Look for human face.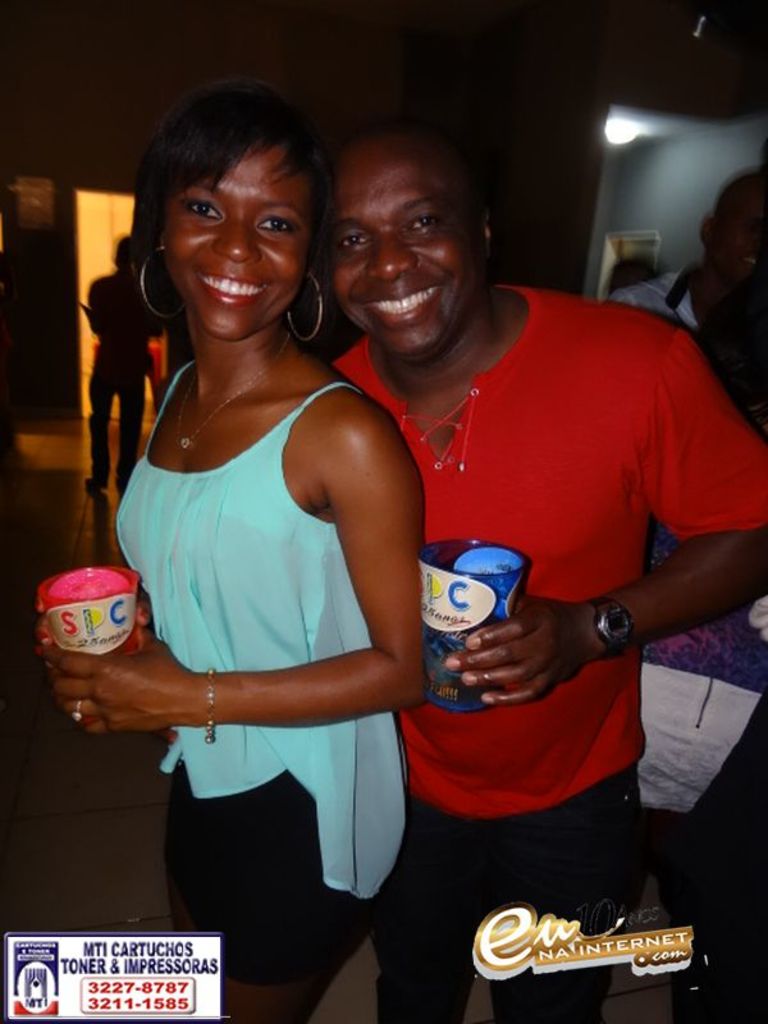
Found: 333,146,476,352.
